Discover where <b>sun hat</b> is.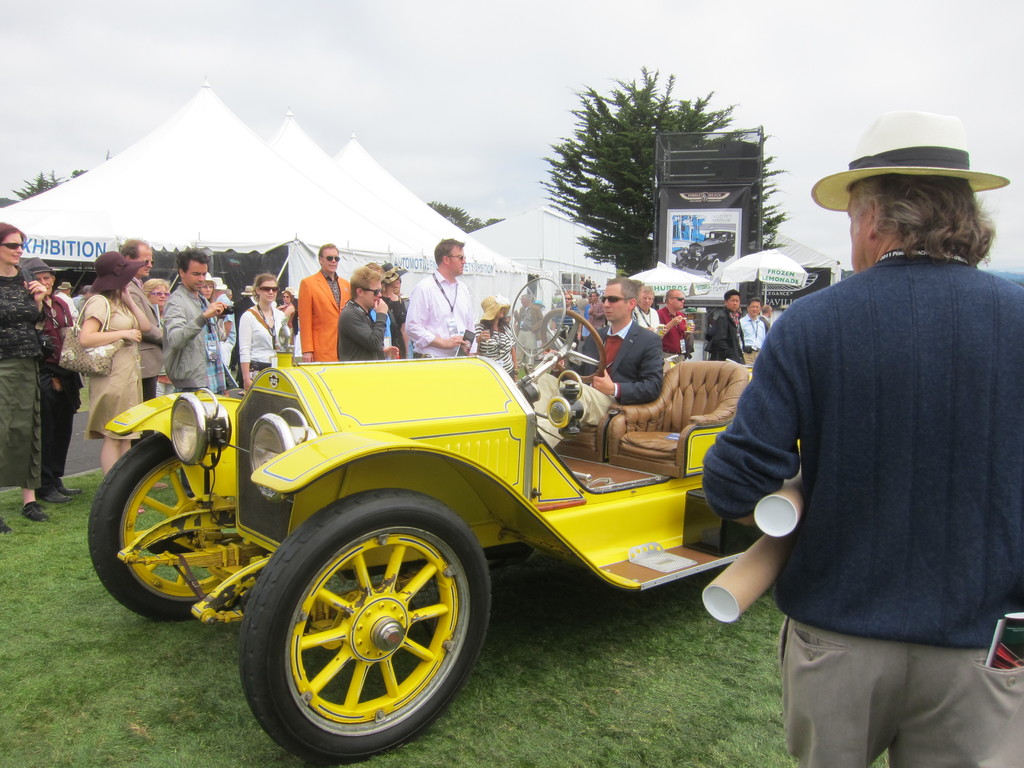
Discovered at [left=381, top=257, right=409, bottom=289].
